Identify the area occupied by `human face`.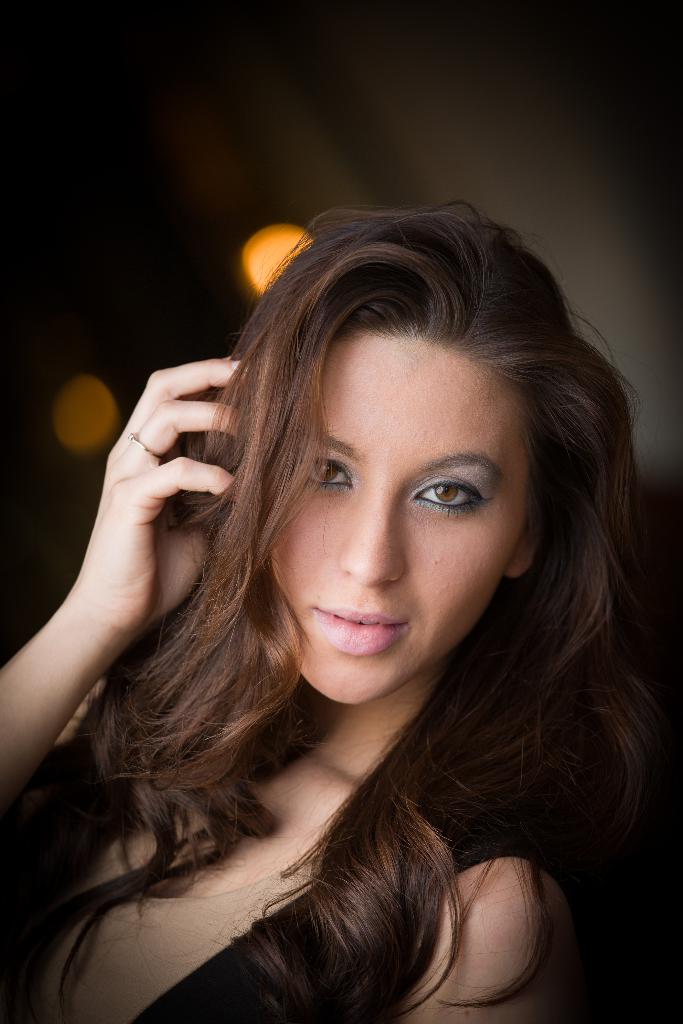
Area: 259, 324, 538, 704.
